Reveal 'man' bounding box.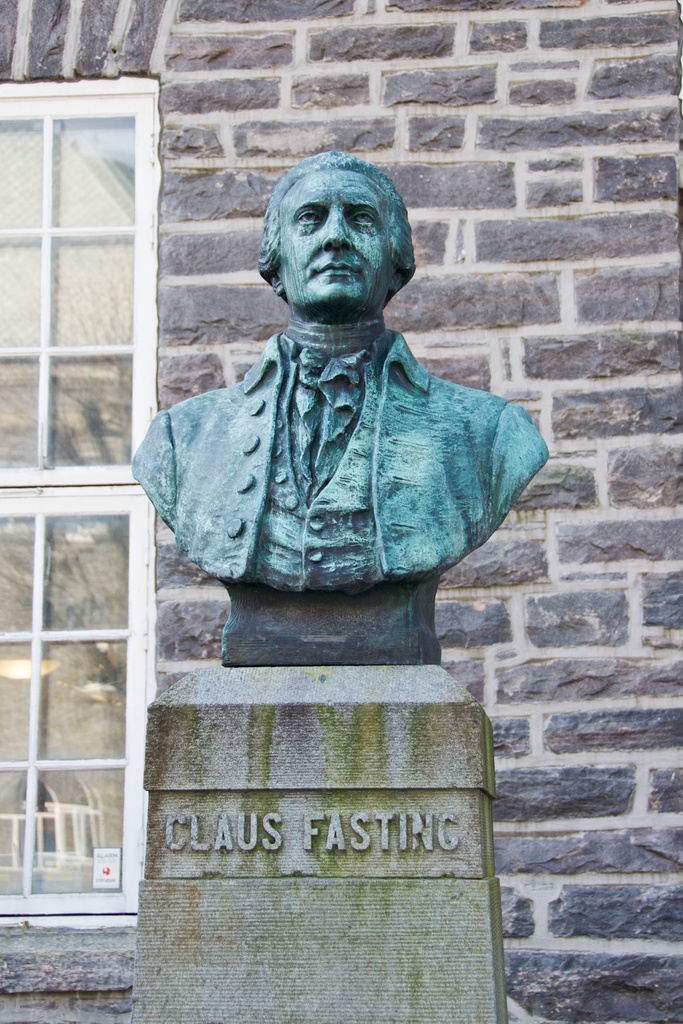
Revealed: x1=133, y1=150, x2=552, y2=591.
